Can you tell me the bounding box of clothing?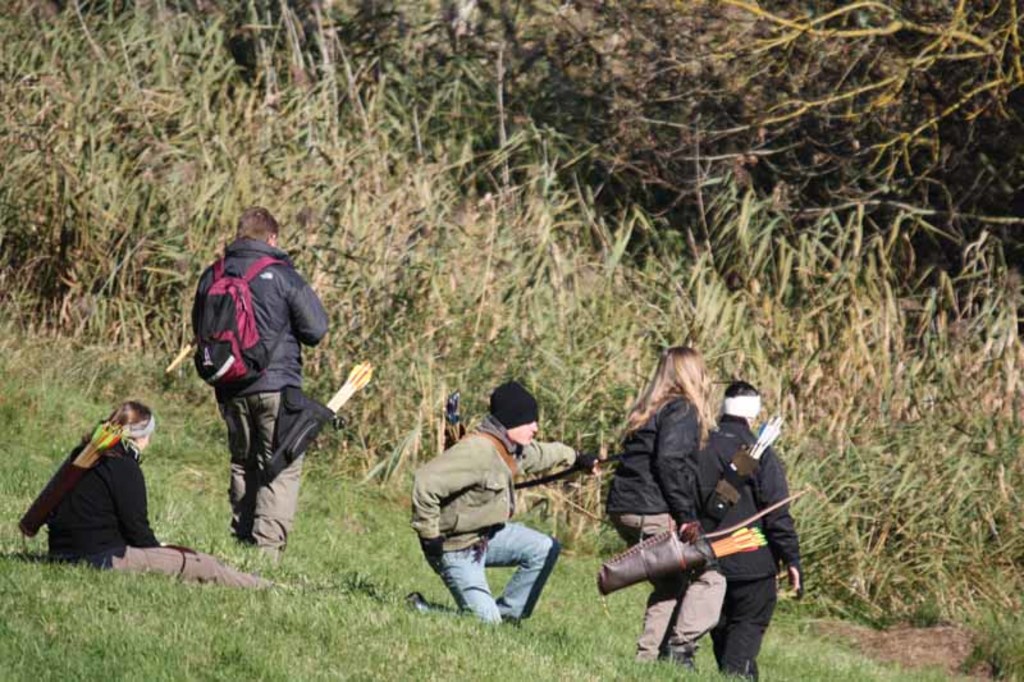
crop(15, 416, 275, 591).
